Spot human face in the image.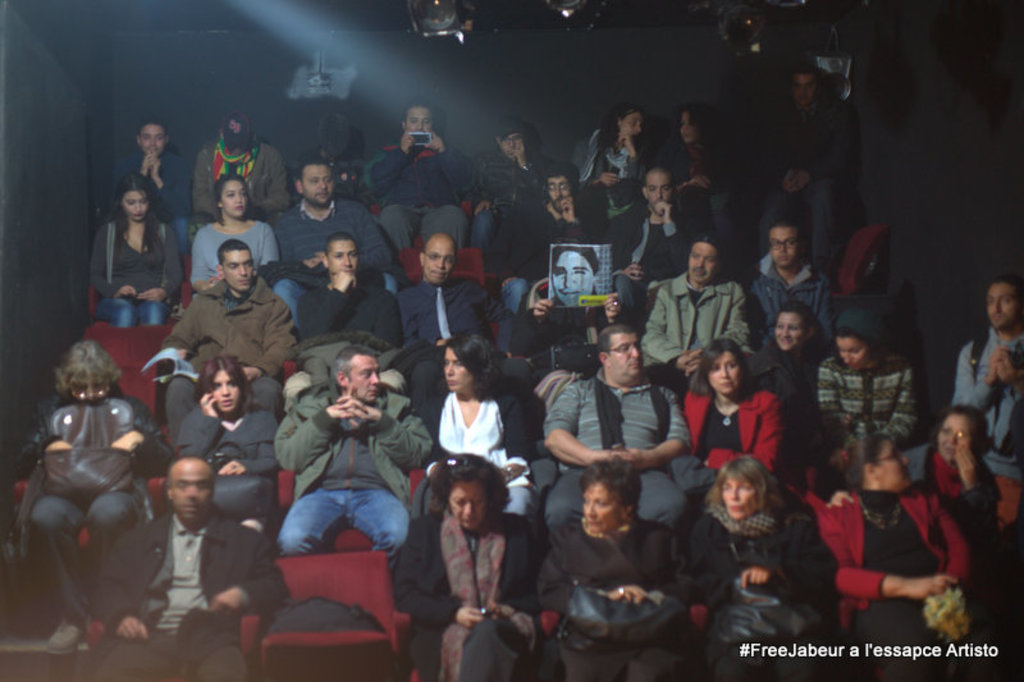
human face found at (445, 482, 489, 530).
